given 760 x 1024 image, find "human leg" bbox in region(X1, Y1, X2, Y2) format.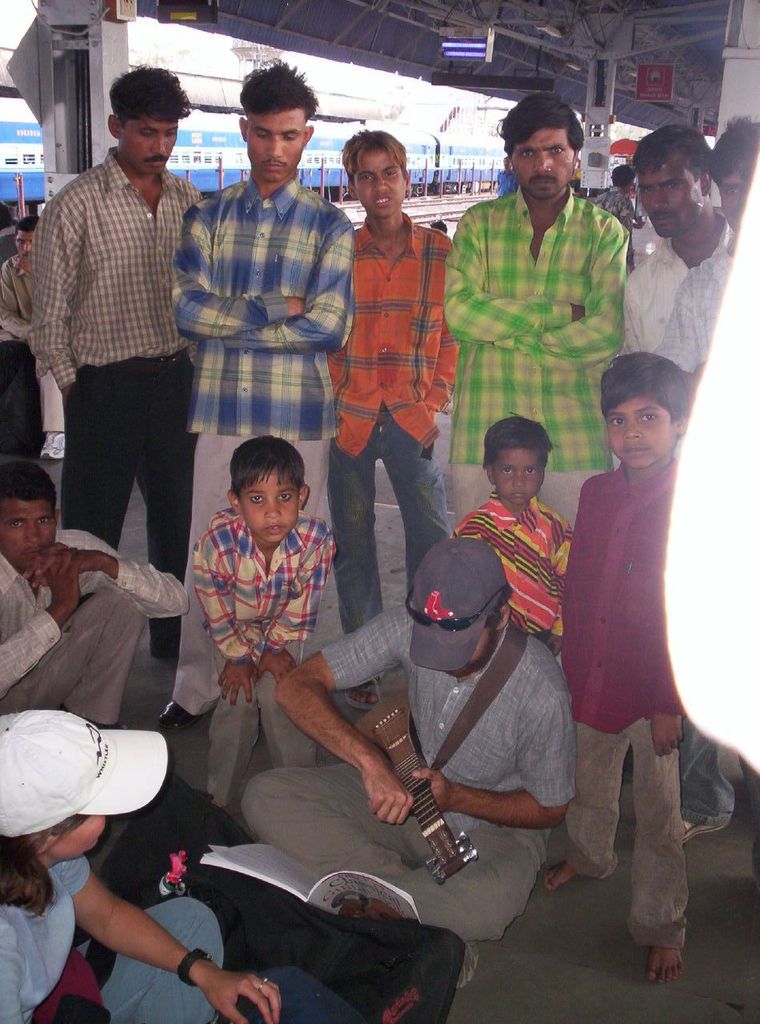
region(79, 905, 213, 1023).
